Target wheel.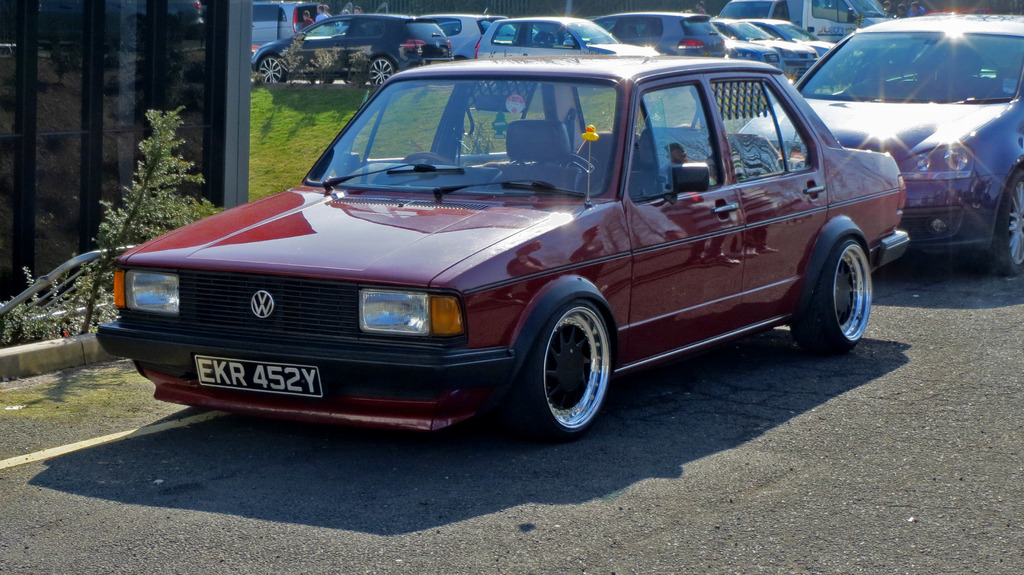
Target region: 342,79,354,85.
